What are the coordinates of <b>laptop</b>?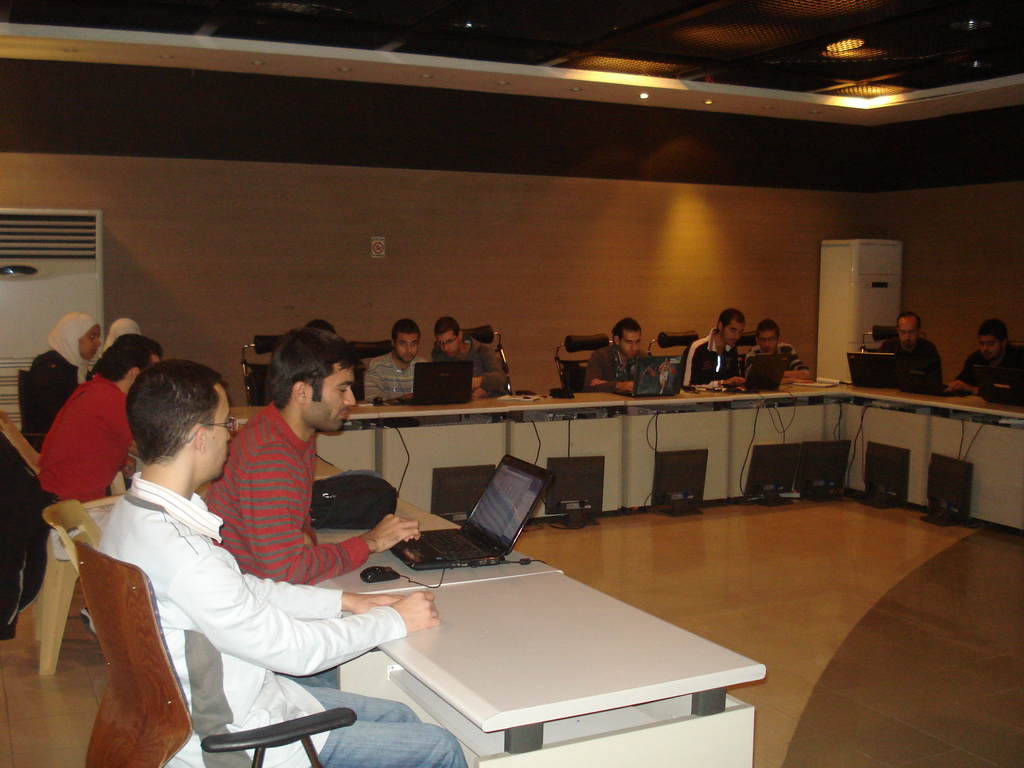
[845, 351, 893, 390].
